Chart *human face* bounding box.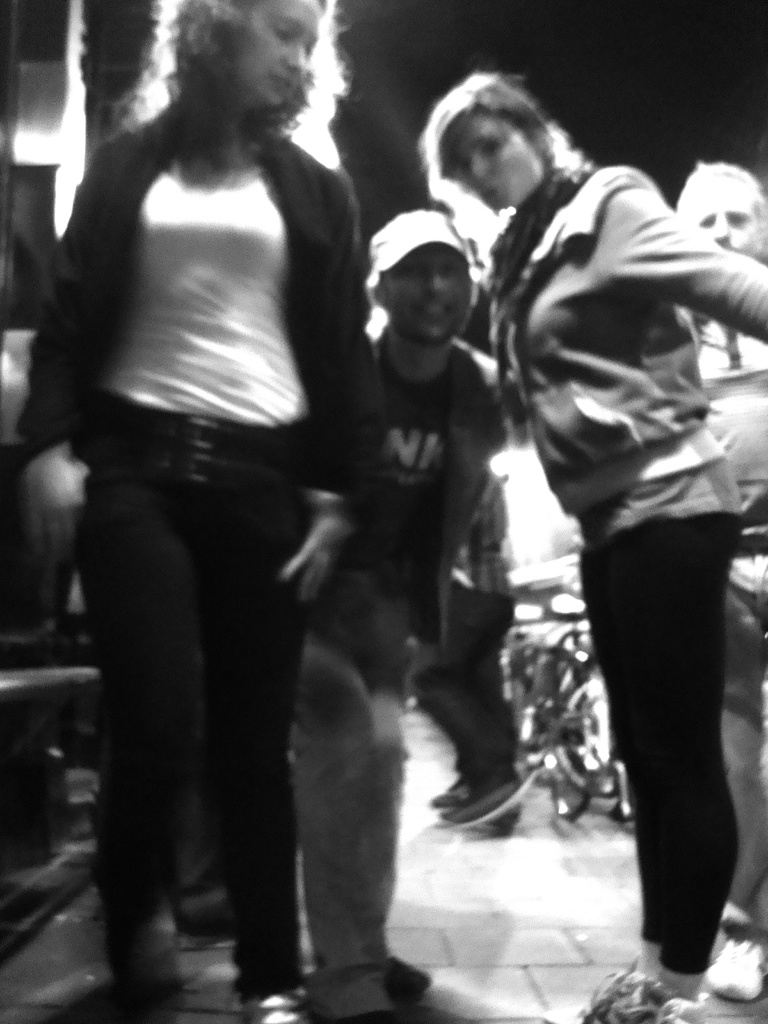
Charted: 228:0:327:113.
